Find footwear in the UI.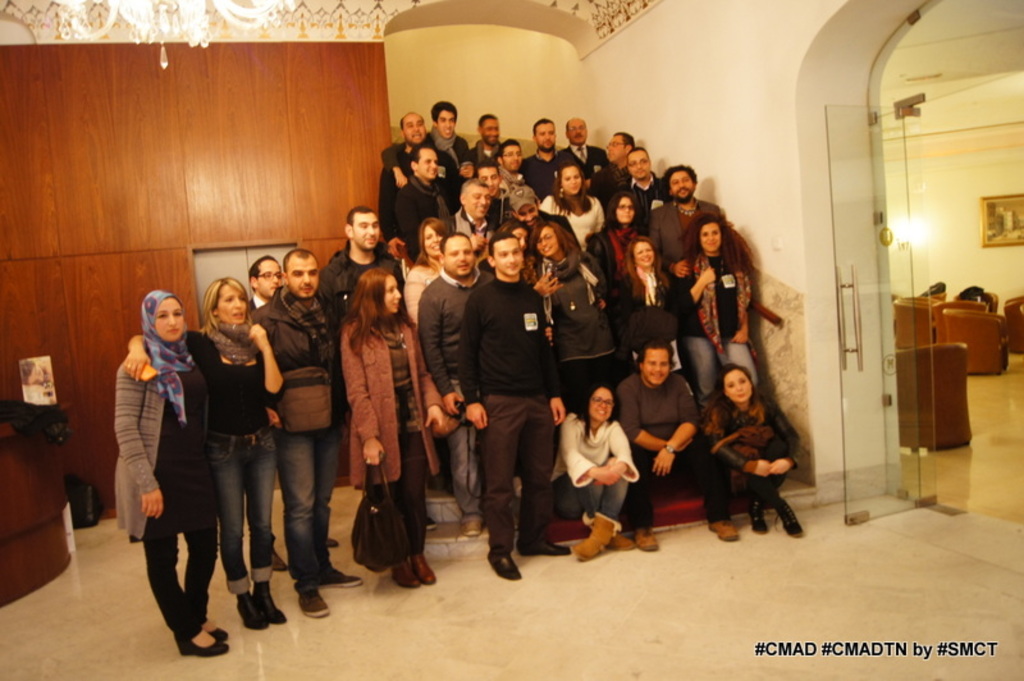
UI element at [x1=631, y1=530, x2=663, y2=550].
